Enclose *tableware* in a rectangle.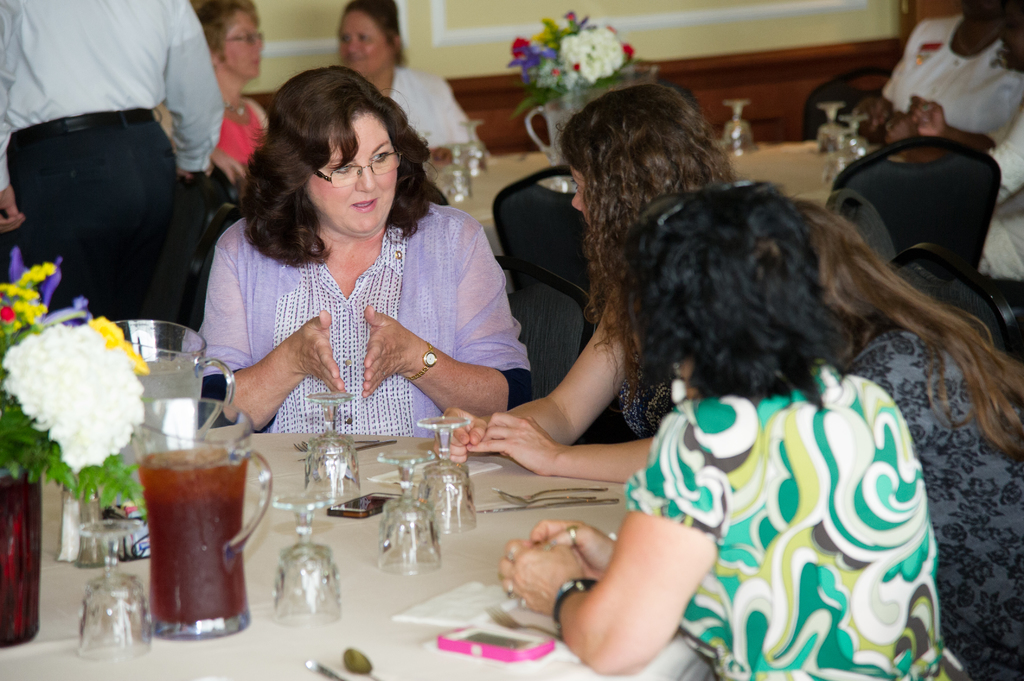
130:390:283:645.
